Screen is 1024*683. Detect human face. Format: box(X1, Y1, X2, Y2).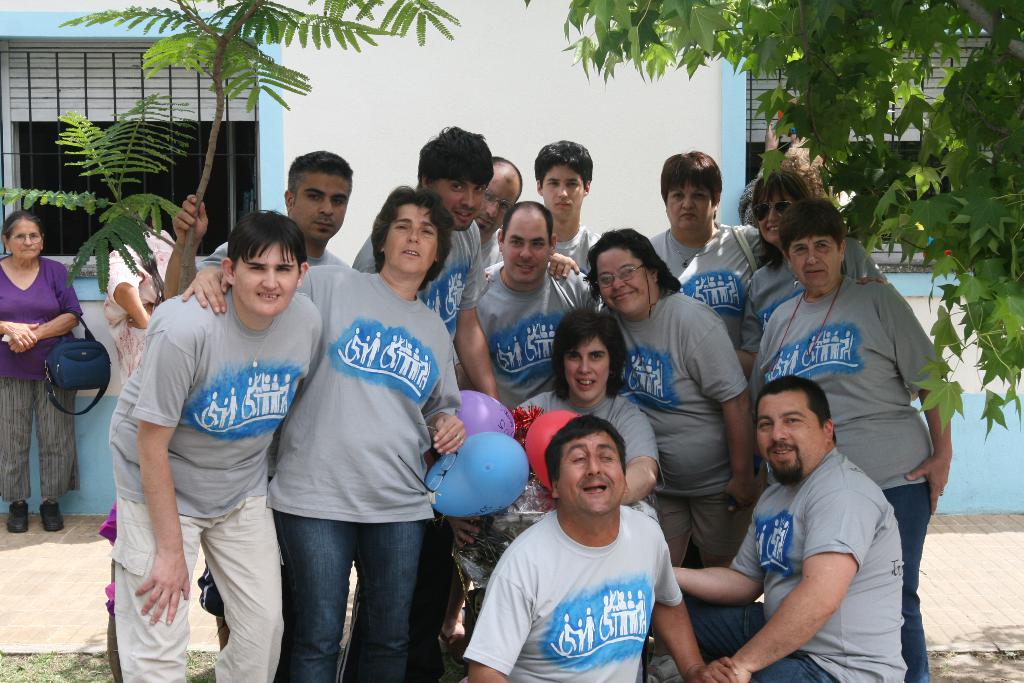
box(789, 238, 839, 290).
